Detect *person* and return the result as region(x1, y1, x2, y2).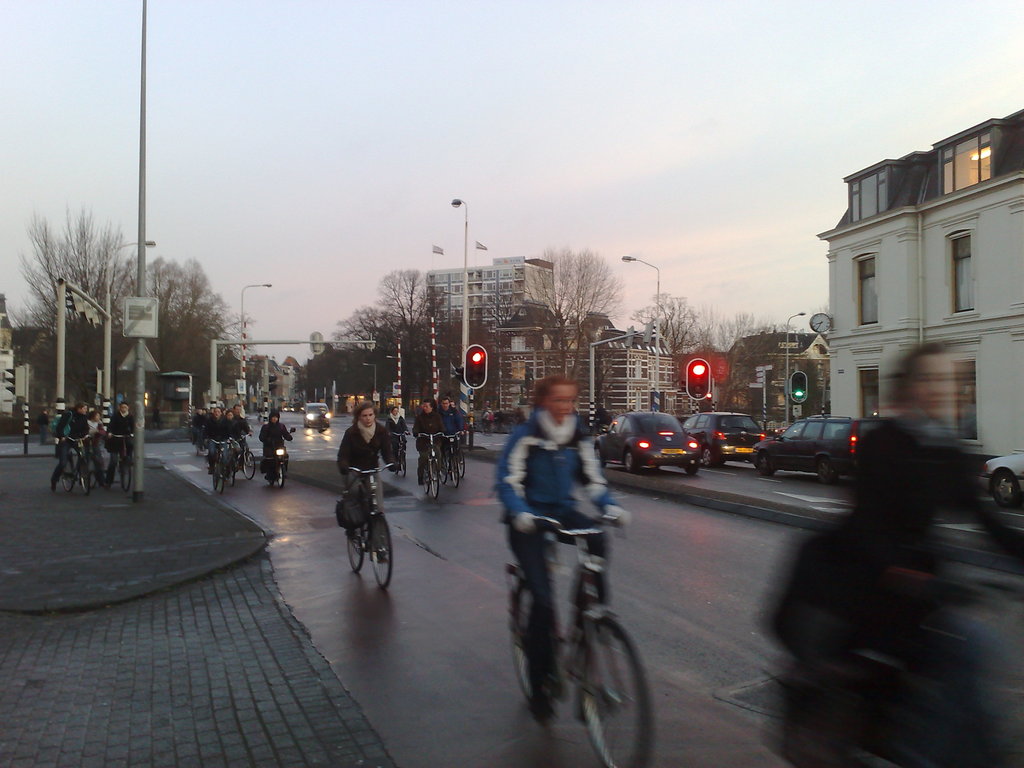
region(103, 397, 135, 488).
